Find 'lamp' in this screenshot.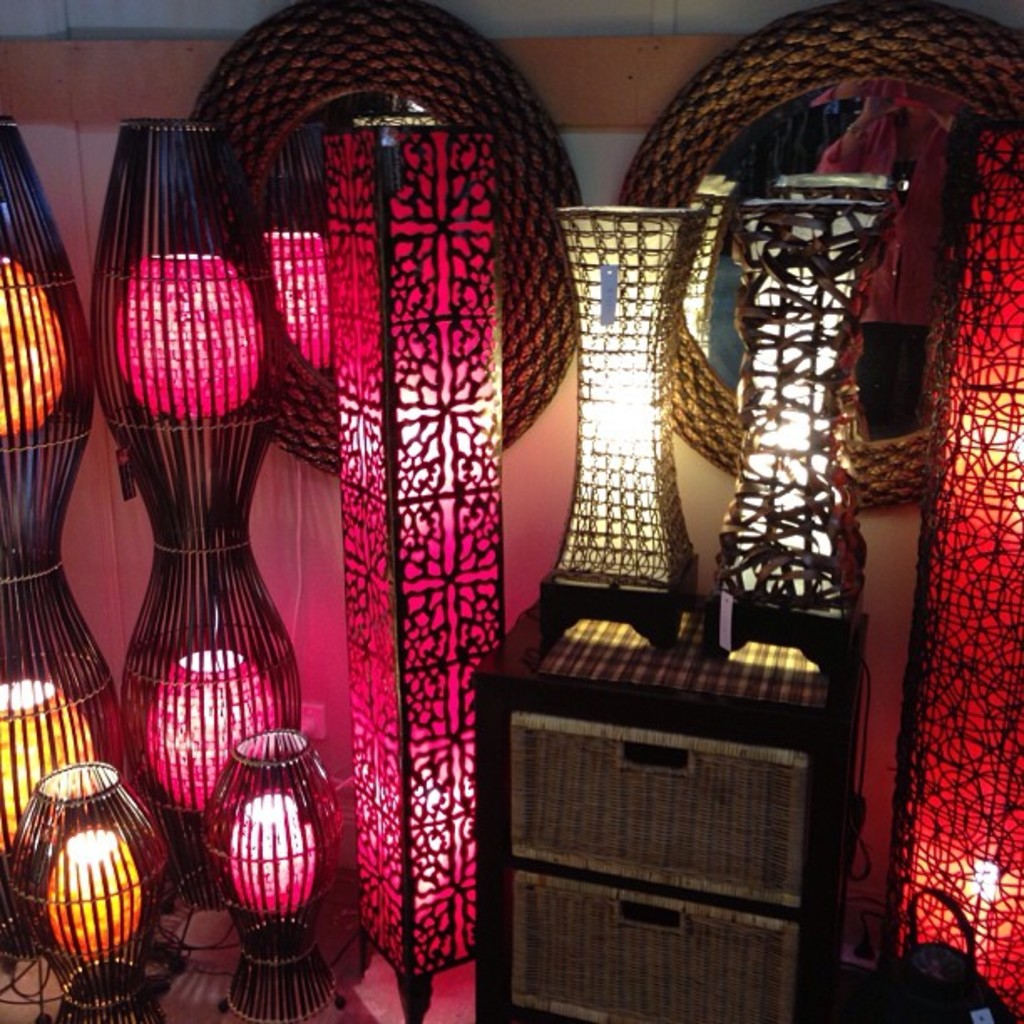
The bounding box for 'lamp' is {"x1": 99, "y1": 117, "x2": 300, "y2": 915}.
